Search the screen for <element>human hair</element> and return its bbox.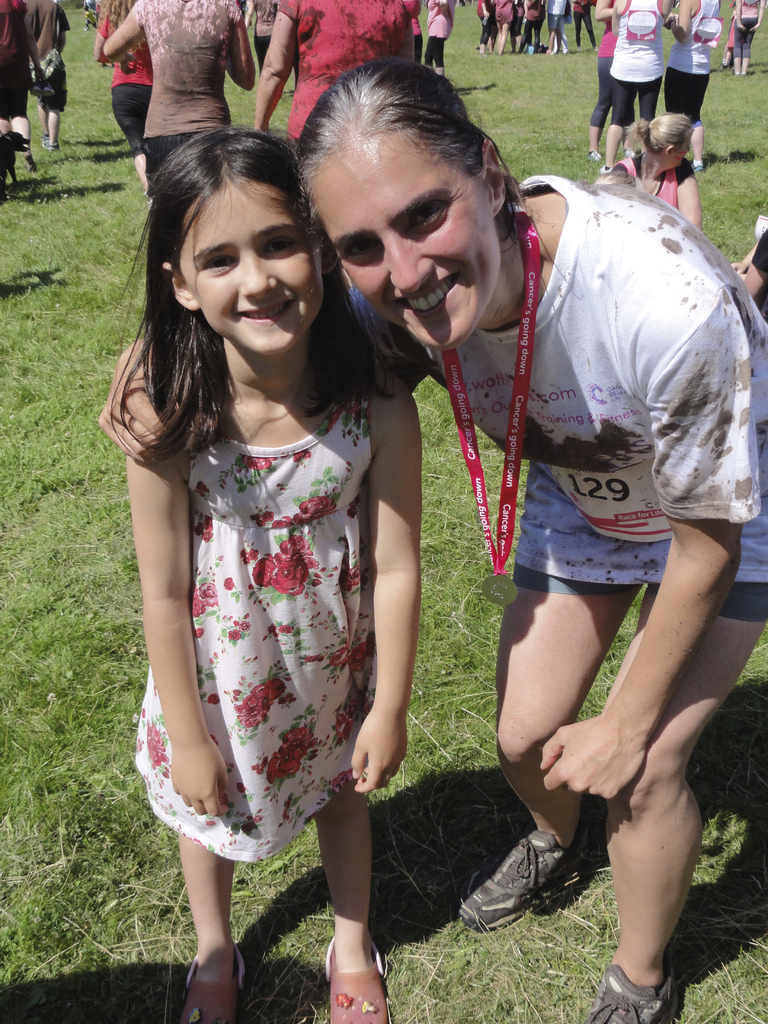
Found: (left=100, top=120, right=397, bottom=473).
